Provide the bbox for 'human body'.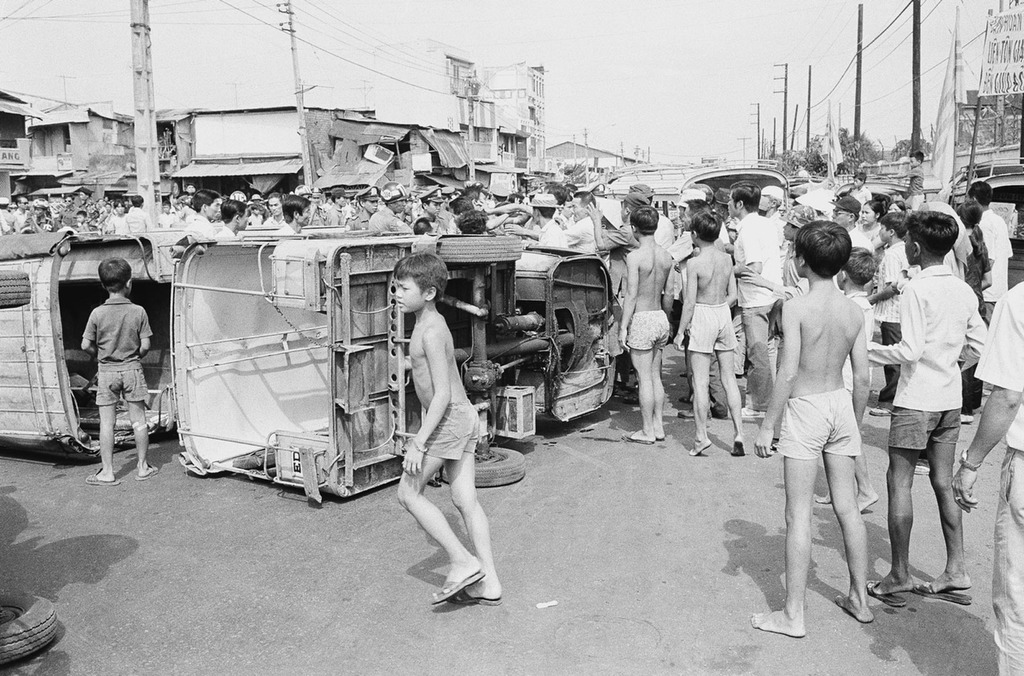
[x1=768, y1=224, x2=899, y2=622].
